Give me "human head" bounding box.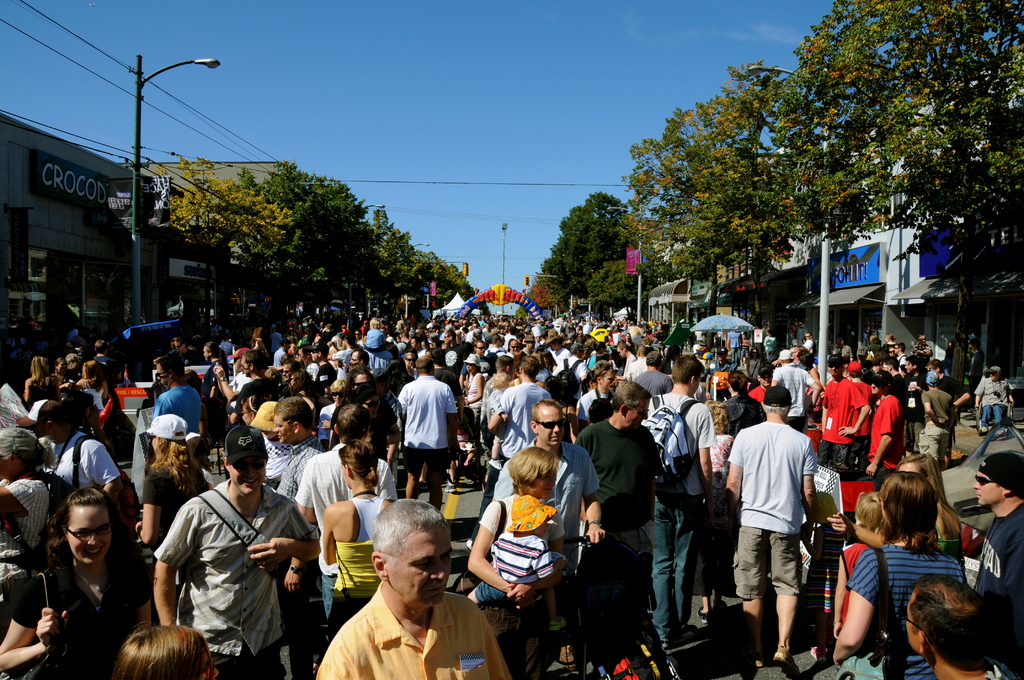
<bbox>467, 352, 481, 376</bbox>.
